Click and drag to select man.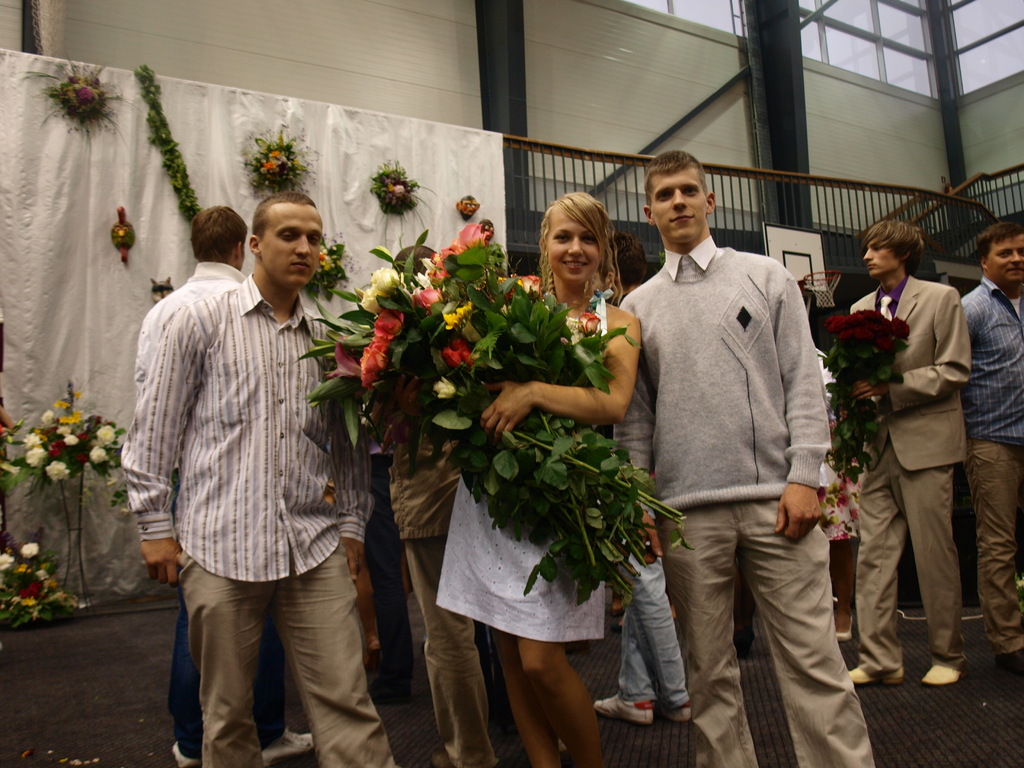
Selection: bbox=(959, 225, 1023, 671).
